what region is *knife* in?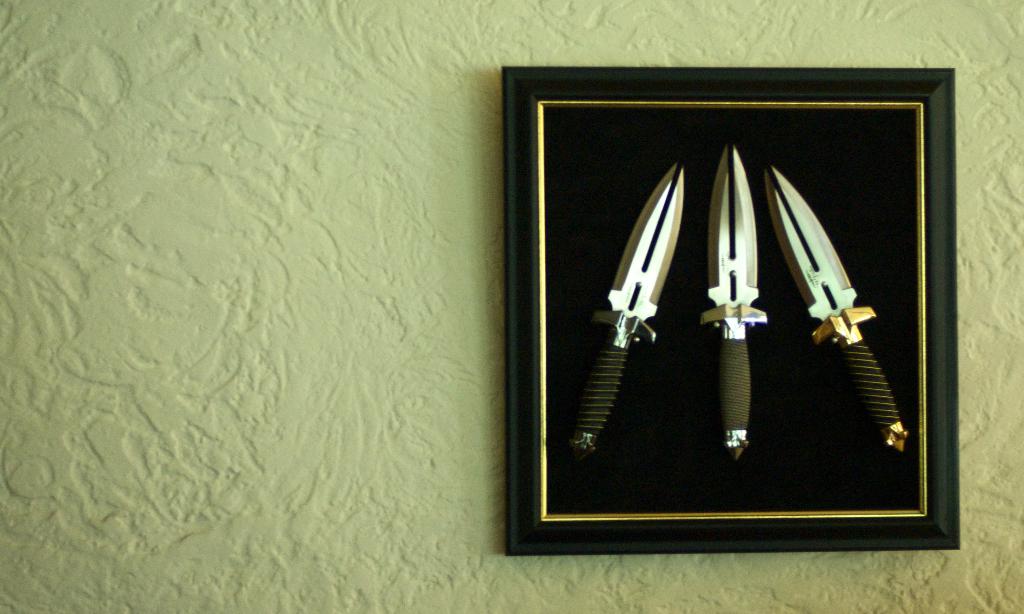
588, 153, 692, 472.
